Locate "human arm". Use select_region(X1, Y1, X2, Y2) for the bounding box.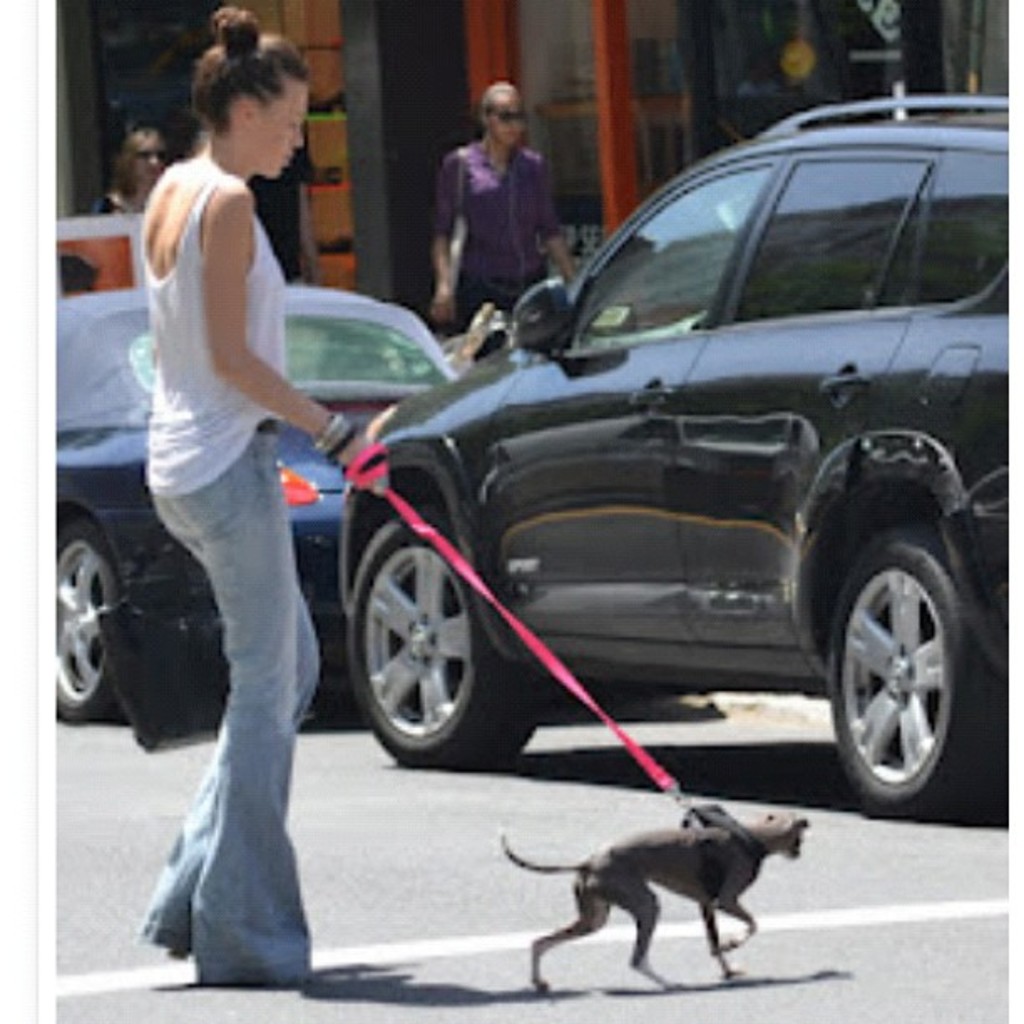
select_region(529, 184, 579, 284).
